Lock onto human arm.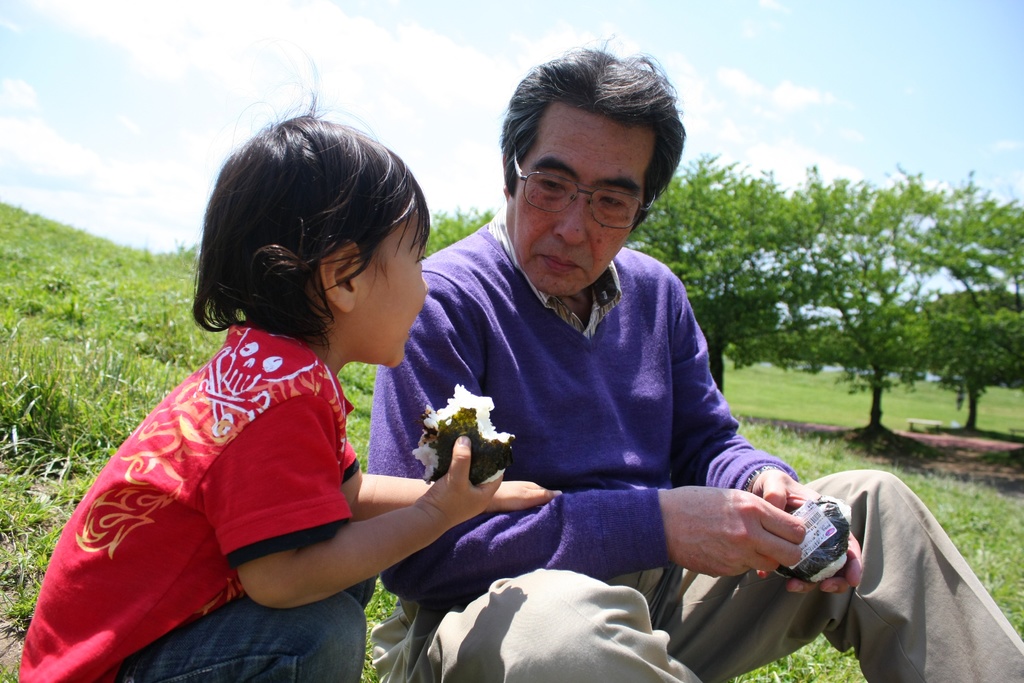
Locked: bbox=(279, 461, 501, 595).
